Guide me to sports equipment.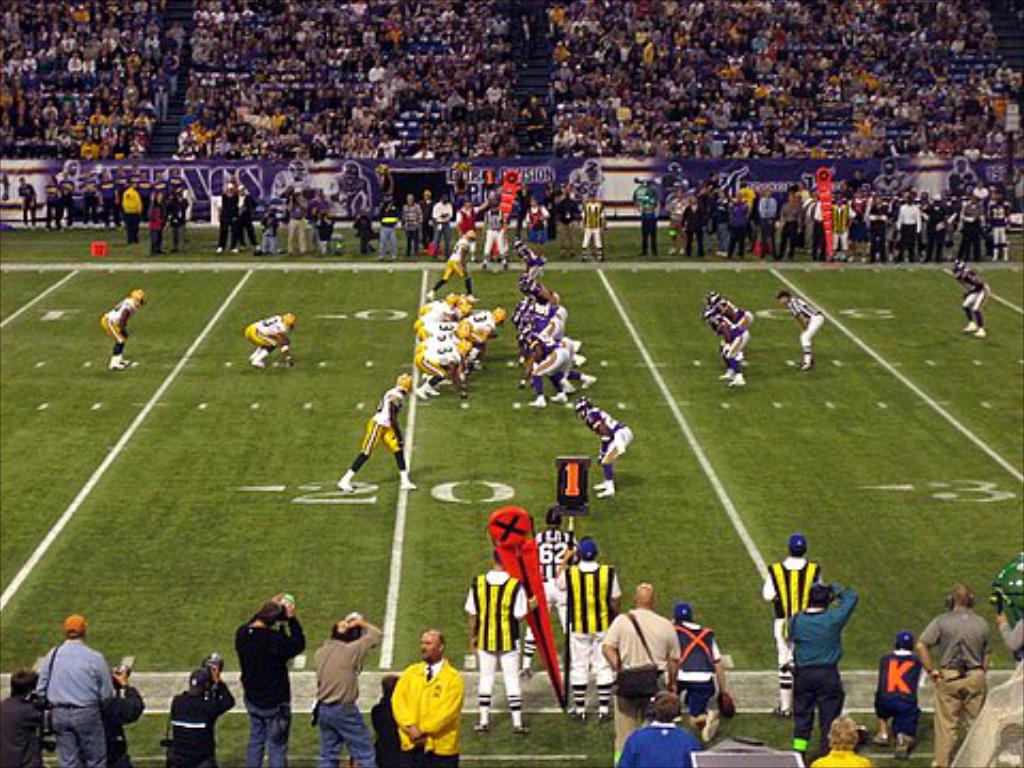
Guidance: region(576, 395, 593, 422).
